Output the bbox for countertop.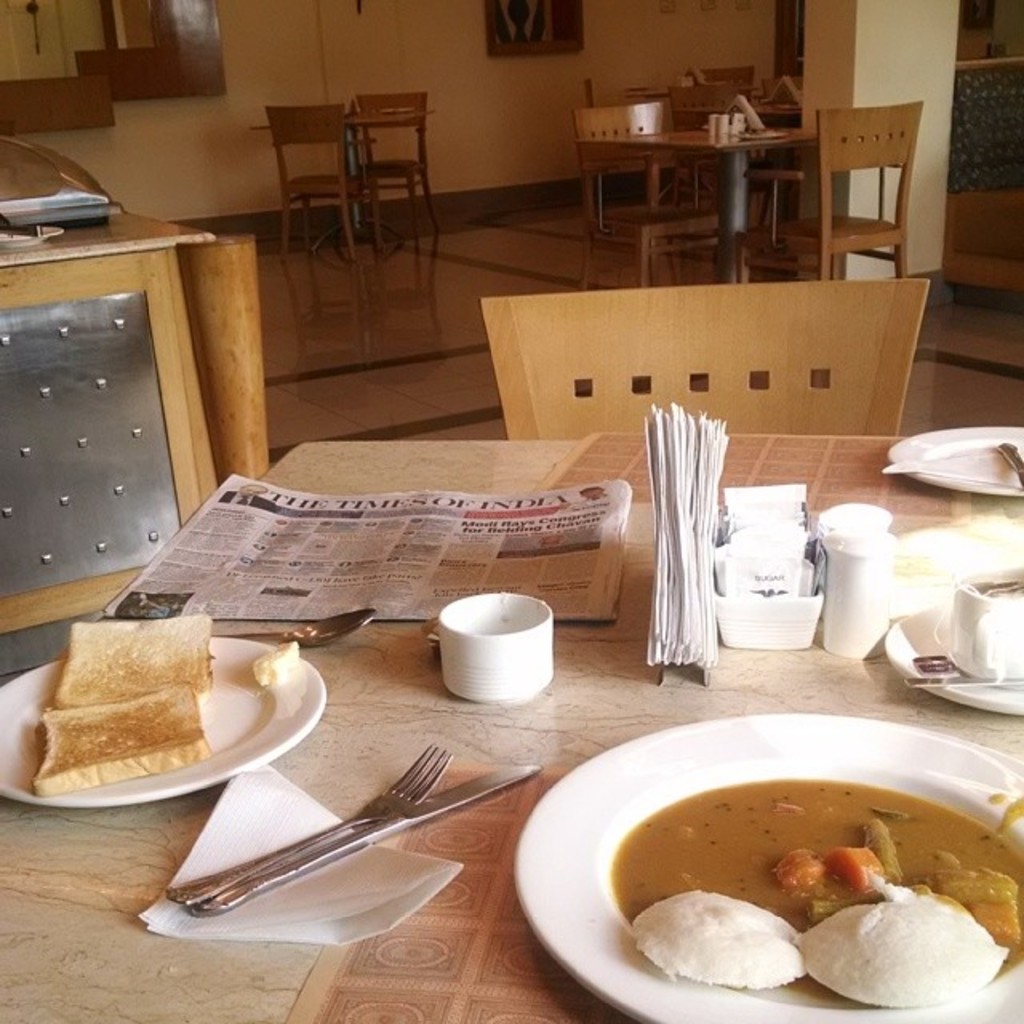
bbox=[0, 440, 1022, 1022].
